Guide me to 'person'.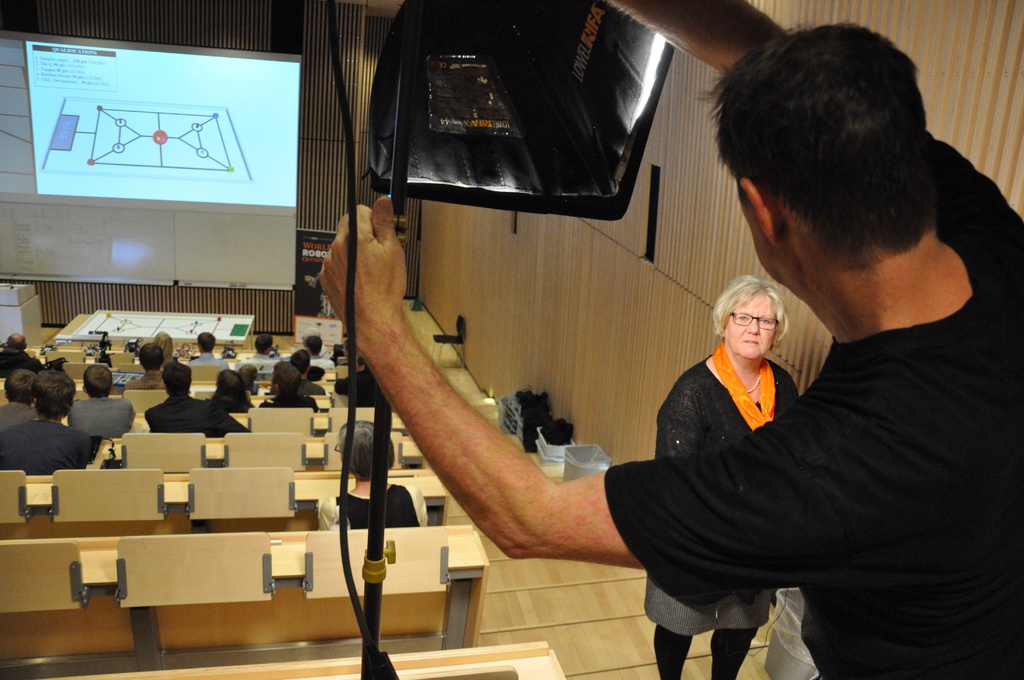
Guidance: [123, 343, 166, 390].
